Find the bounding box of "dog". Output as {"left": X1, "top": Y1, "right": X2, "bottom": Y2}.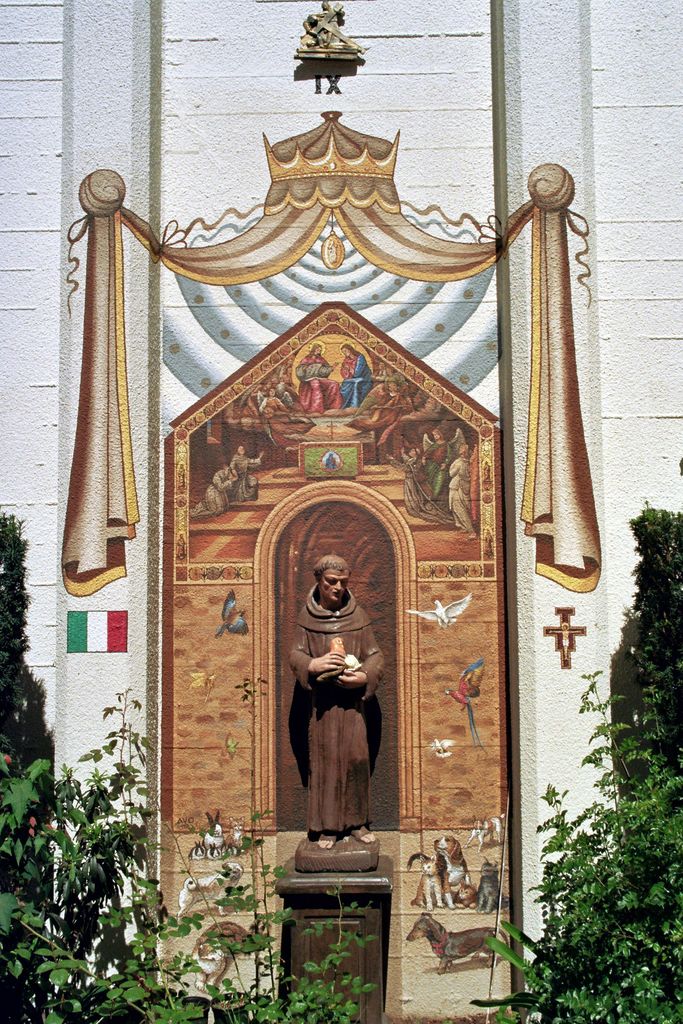
{"left": 462, "top": 812, "right": 507, "bottom": 852}.
